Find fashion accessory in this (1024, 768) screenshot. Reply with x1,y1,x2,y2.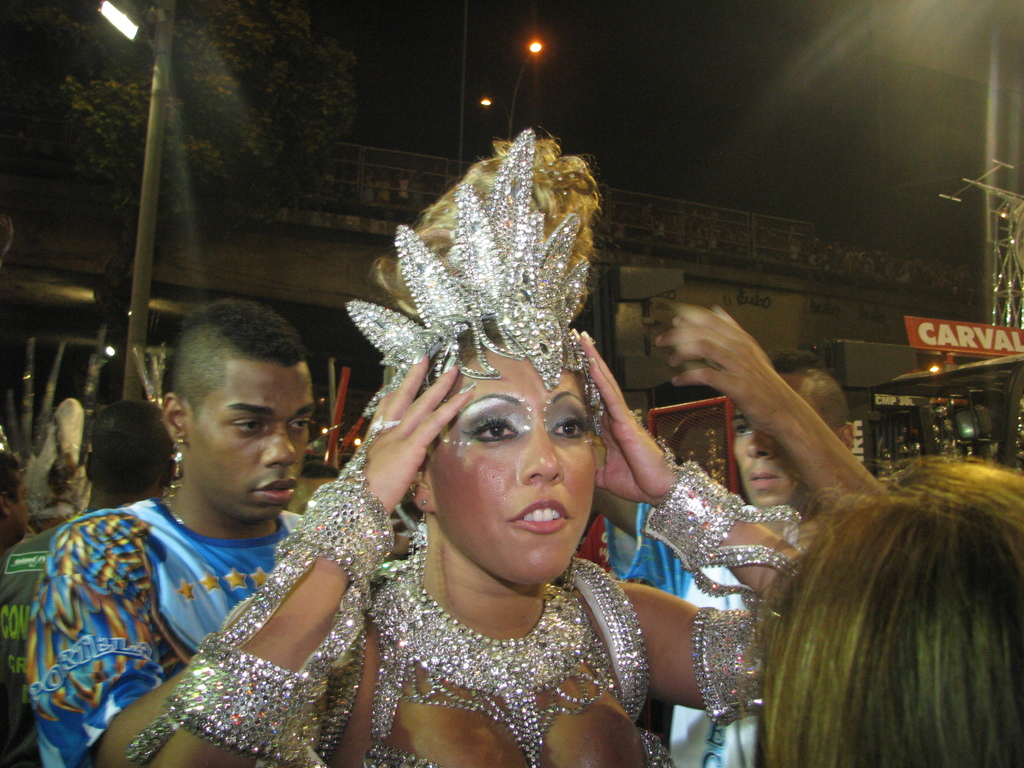
641,422,797,712.
